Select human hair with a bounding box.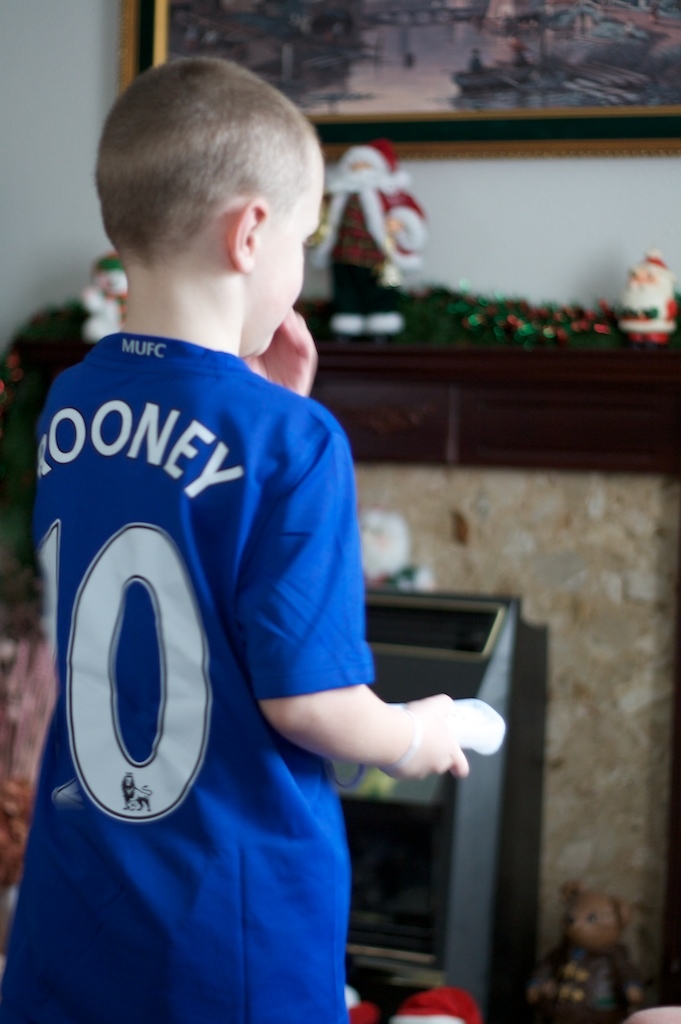
l=107, t=55, r=310, b=254.
